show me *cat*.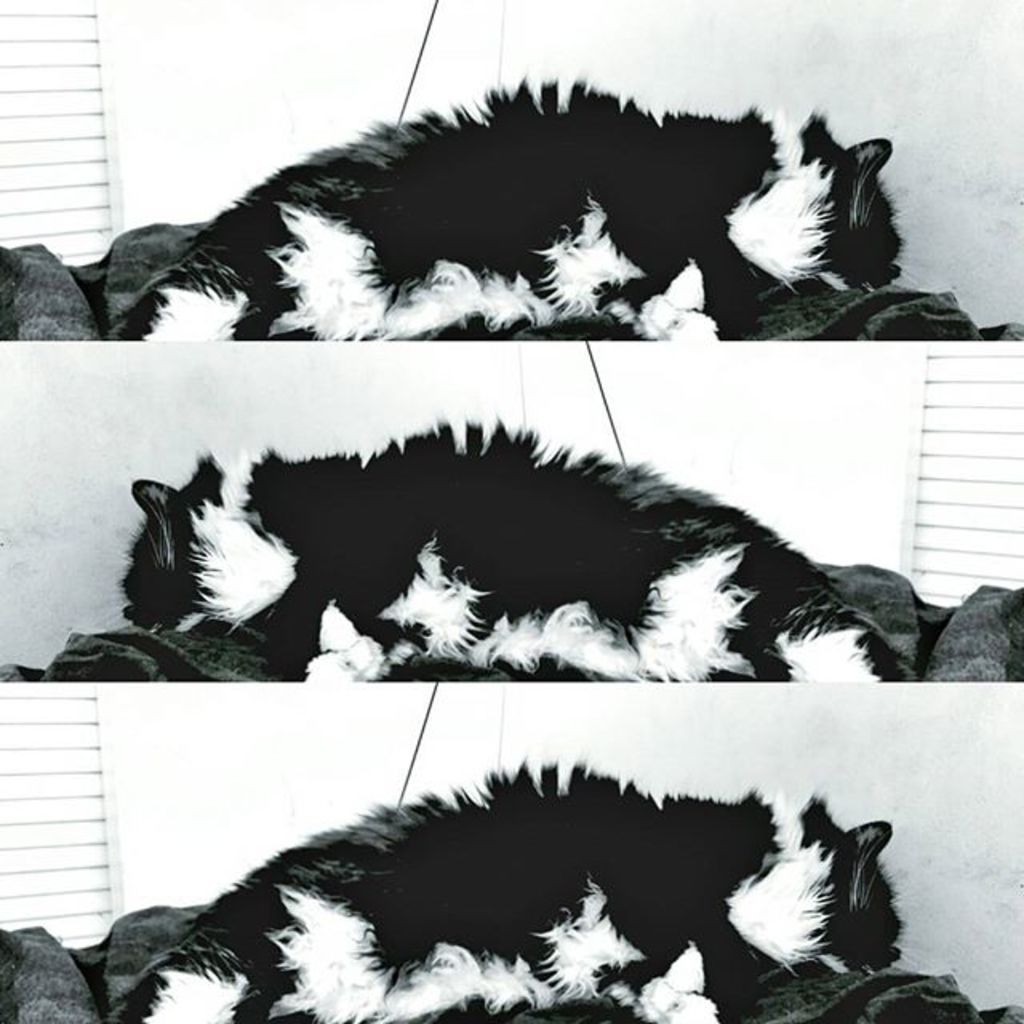
*cat* is here: Rect(114, 752, 914, 1022).
